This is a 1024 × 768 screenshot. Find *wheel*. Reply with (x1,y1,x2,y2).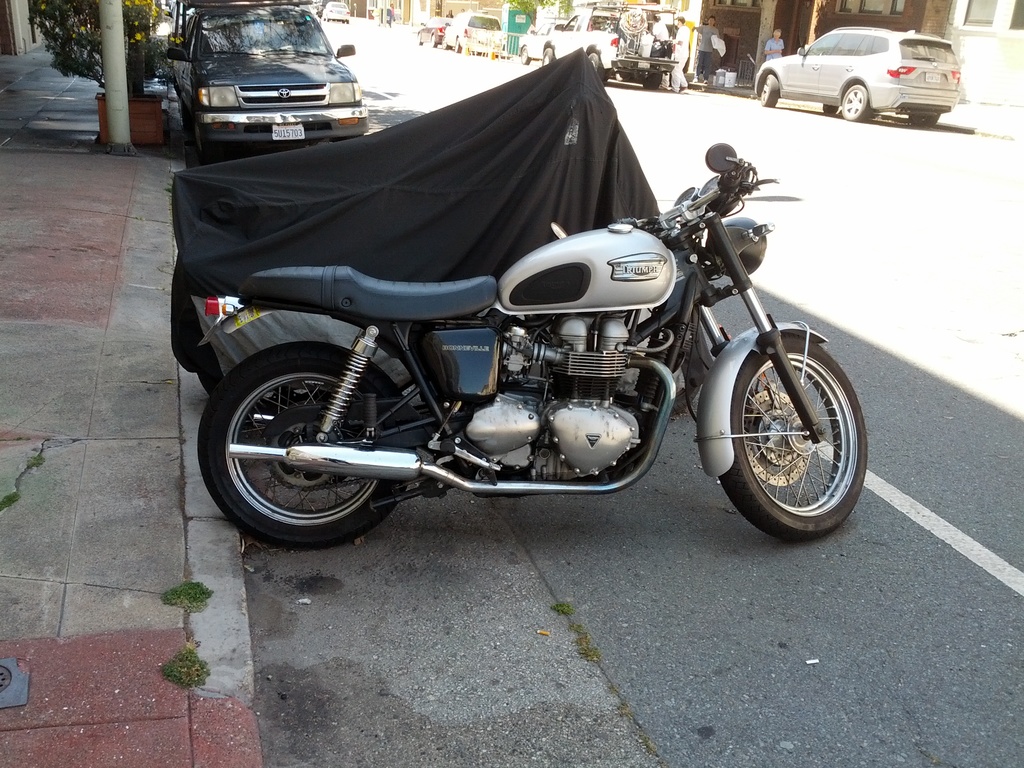
(190,118,209,164).
